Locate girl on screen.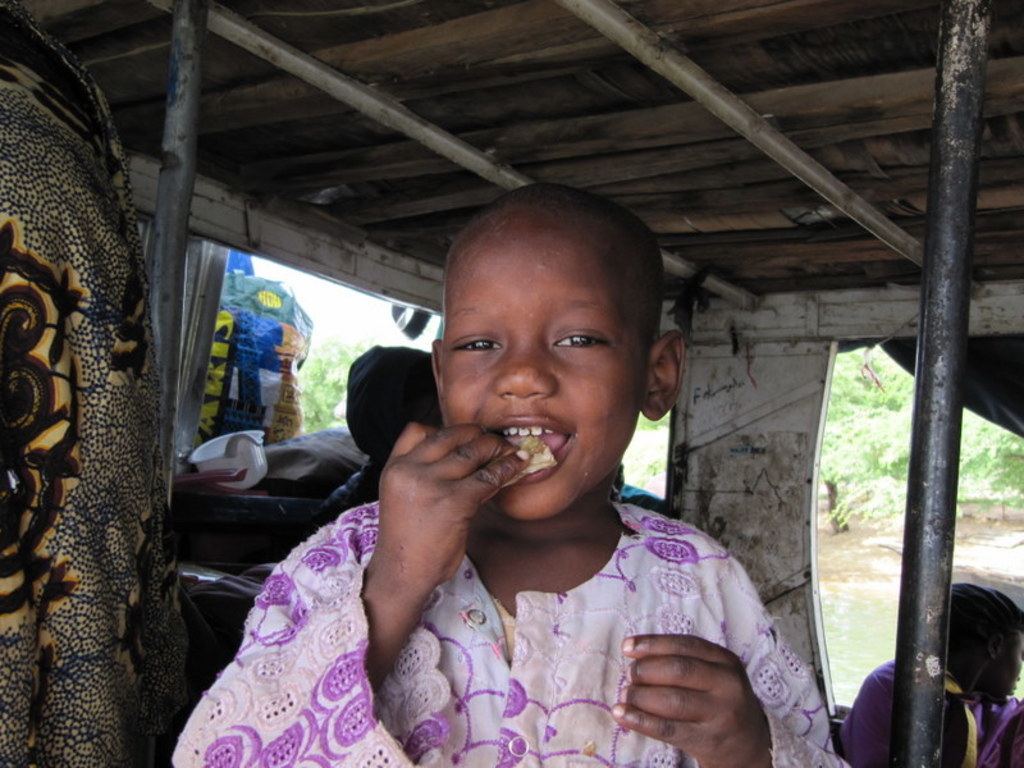
On screen at left=172, top=182, right=855, bottom=767.
